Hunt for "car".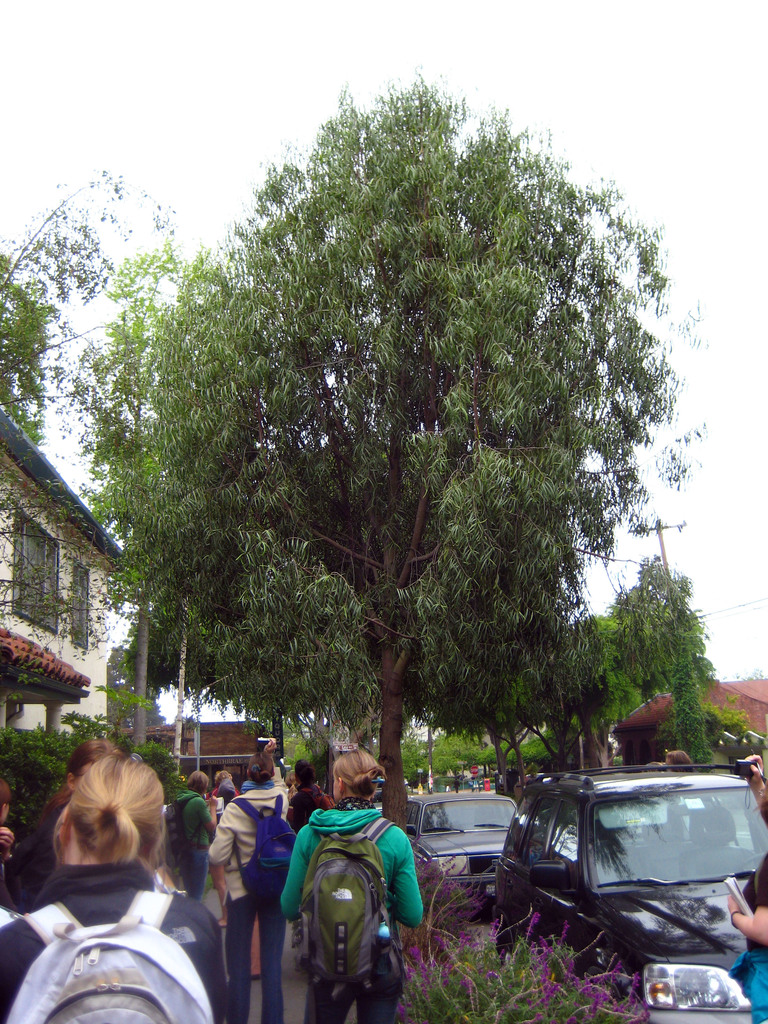
Hunted down at Rect(404, 794, 518, 913).
